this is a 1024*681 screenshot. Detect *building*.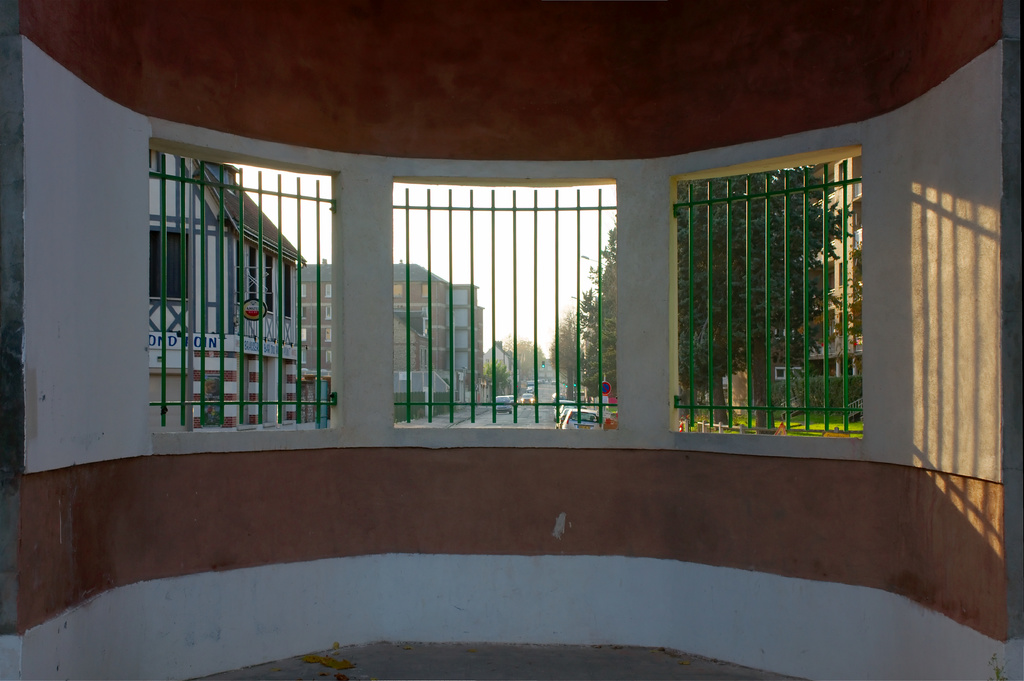
detection(0, 0, 1023, 680).
